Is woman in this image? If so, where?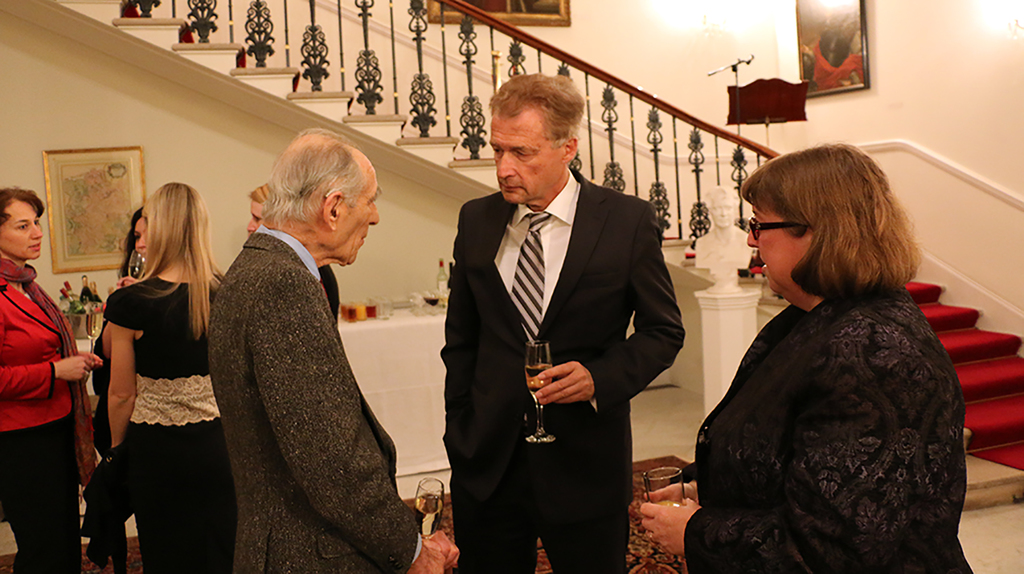
Yes, at (x1=636, y1=140, x2=980, y2=573).
